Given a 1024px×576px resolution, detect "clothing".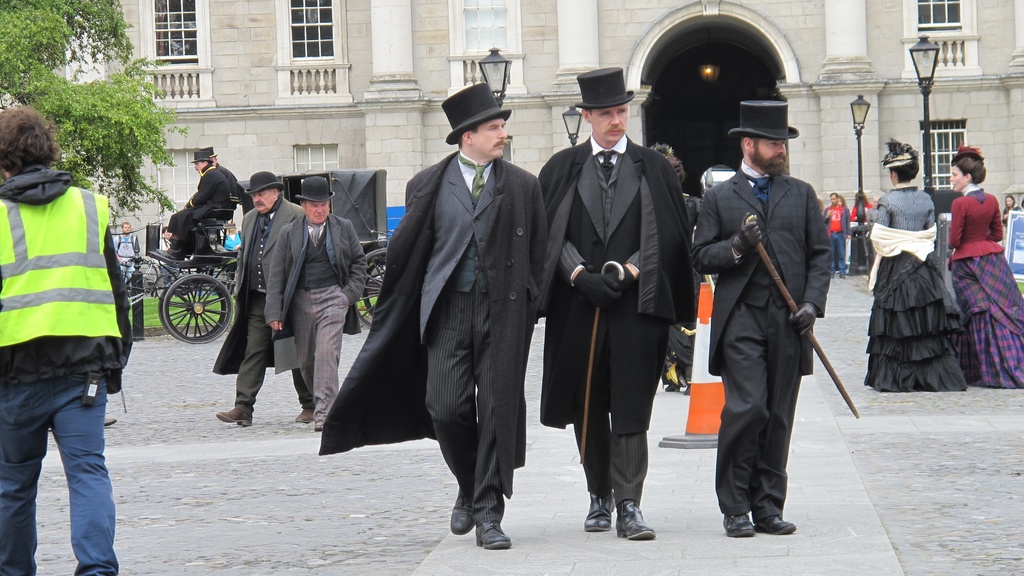
detection(1000, 198, 1021, 230).
